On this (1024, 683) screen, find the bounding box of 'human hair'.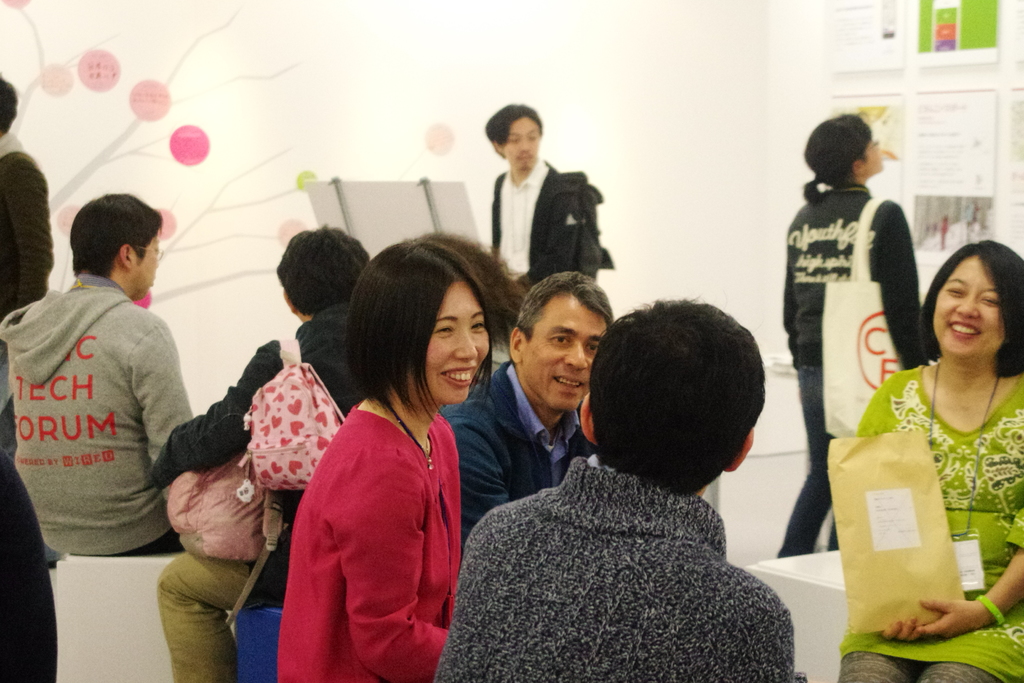
Bounding box: [598,295,778,490].
